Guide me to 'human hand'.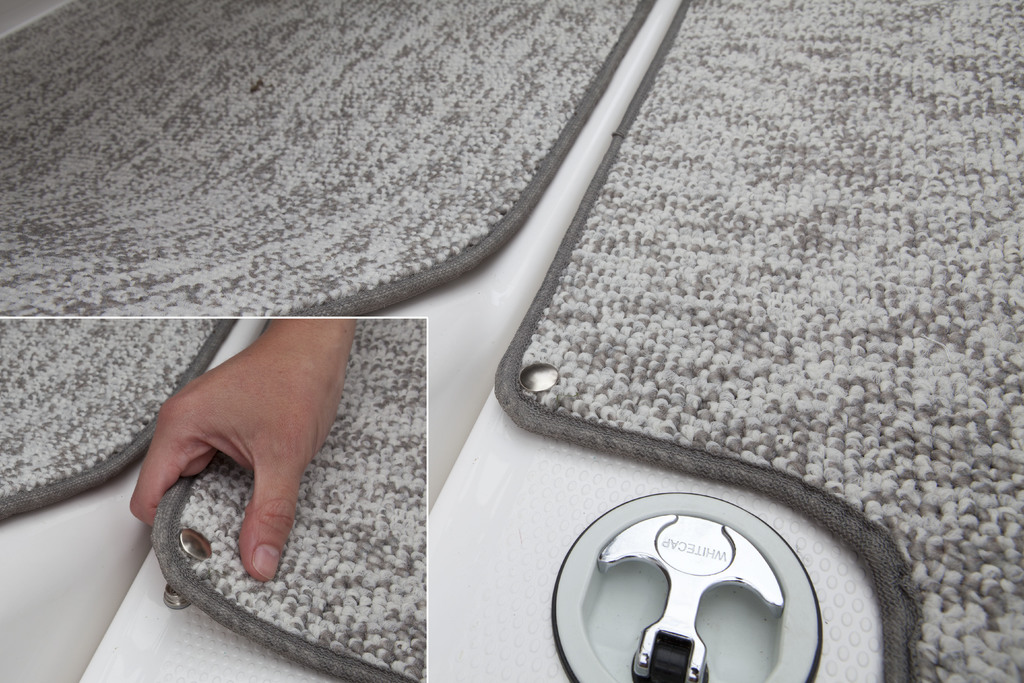
Guidance: region(122, 315, 387, 593).
